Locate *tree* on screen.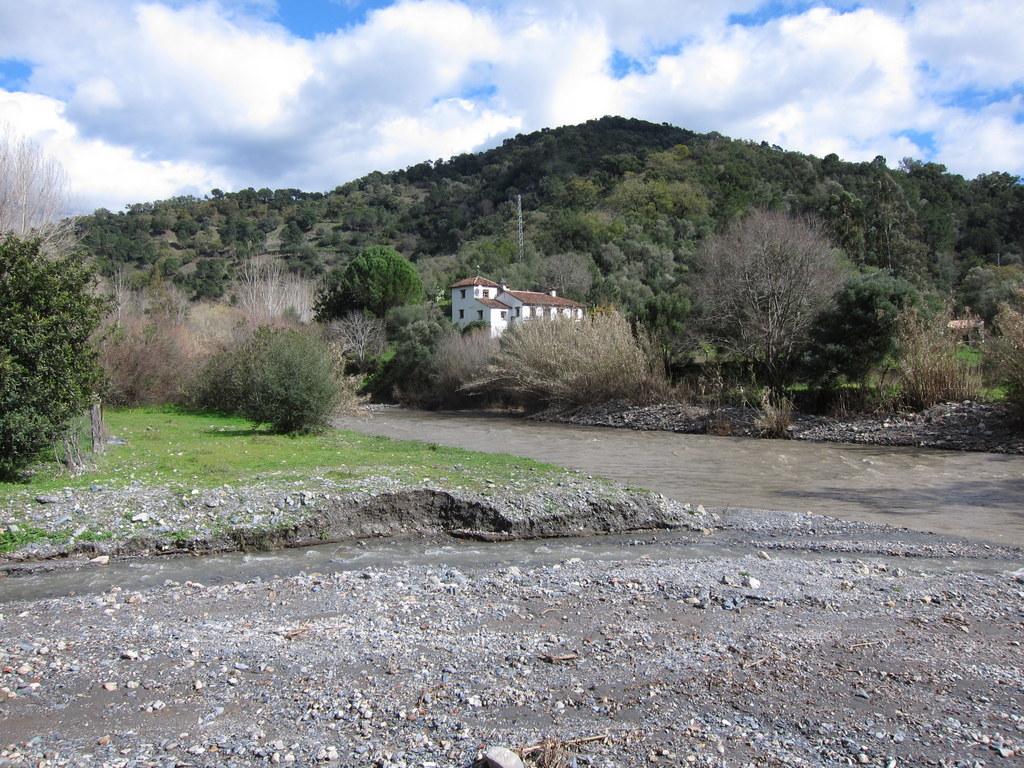
On screen at bbox=(687, 204, 852, 404).
